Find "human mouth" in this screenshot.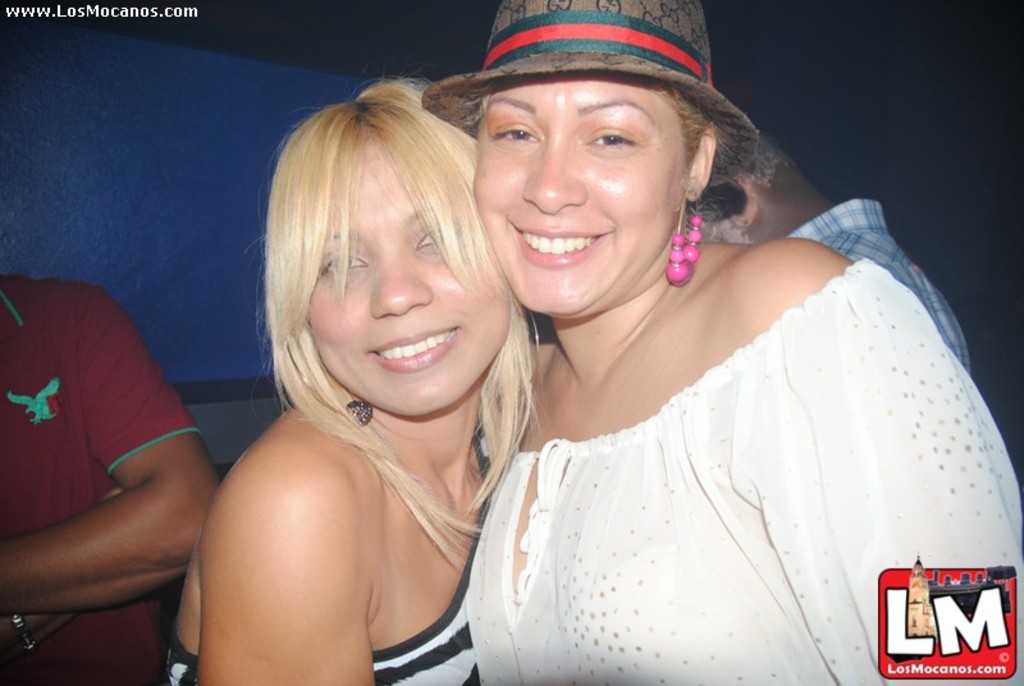
The bounding box for "human mouth" is pyautogui.locateOnScreen(506, 209, 607, 273).
